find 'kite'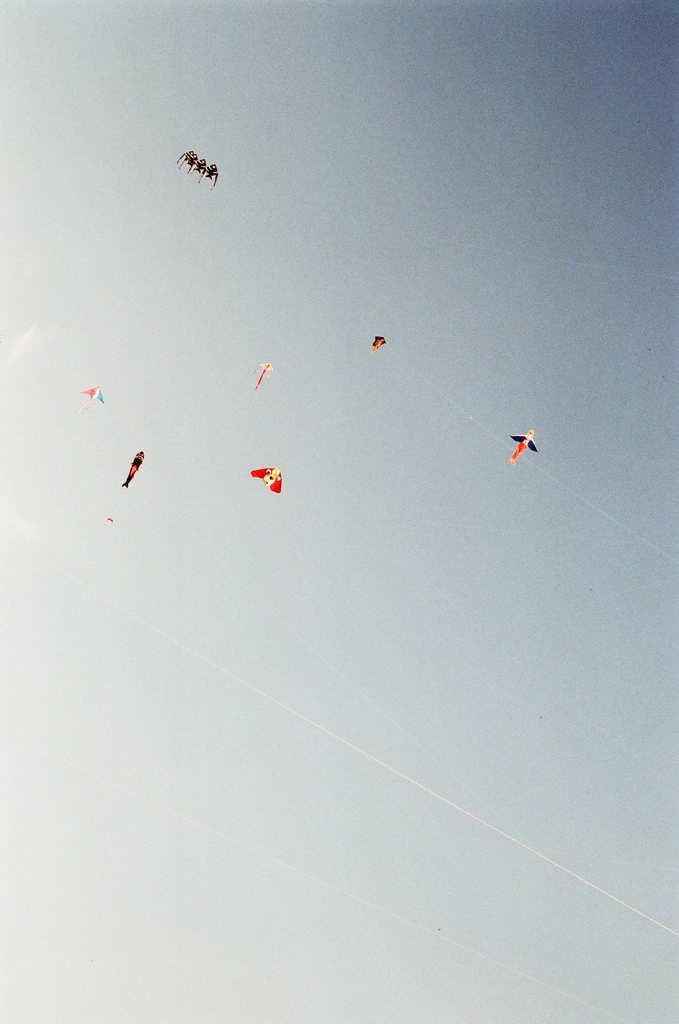
[371,337,385,351]
